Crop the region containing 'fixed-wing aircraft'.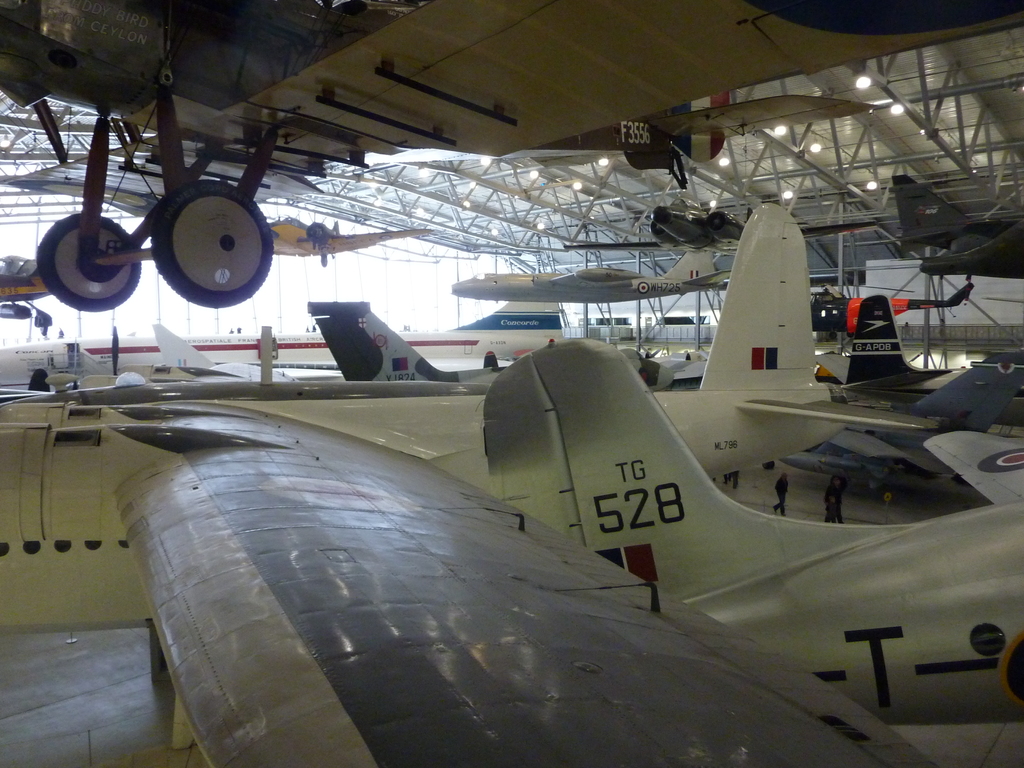
Crop region: select_region(0, 0, 1023, 314).
